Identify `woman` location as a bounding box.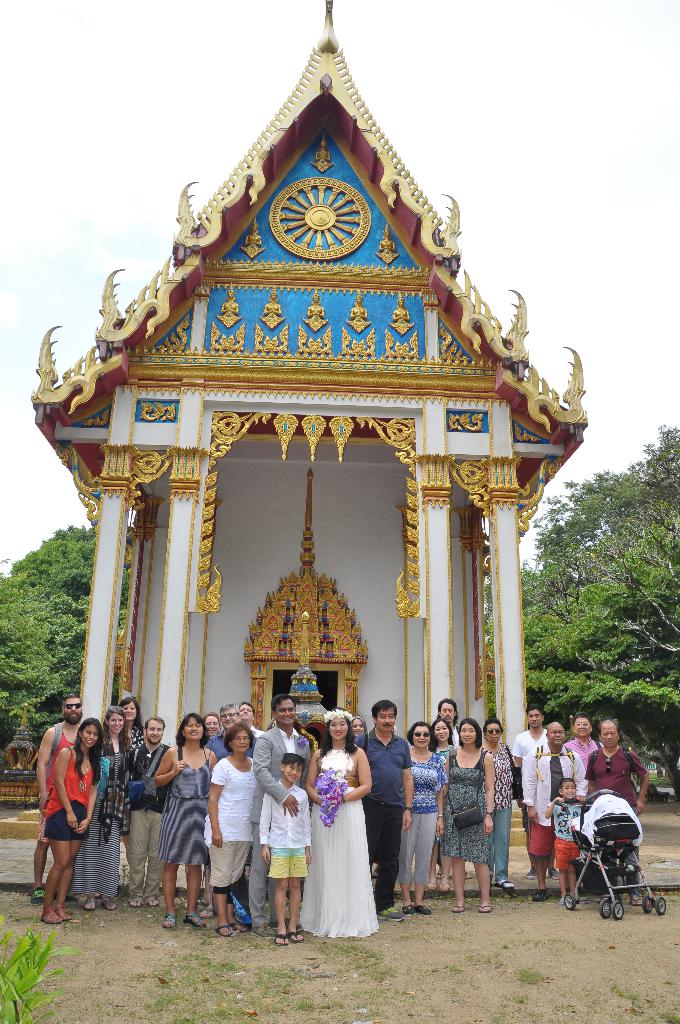
40 718 104 928.
